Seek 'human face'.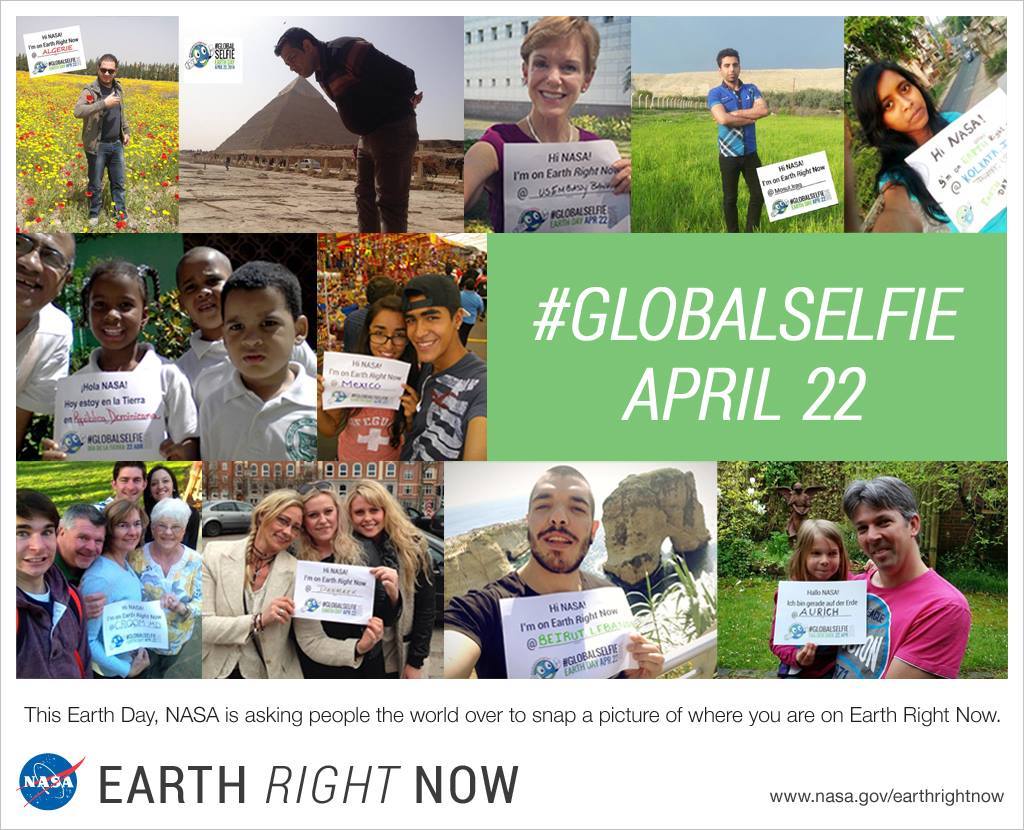
locate(527, 472, 597, 575).
